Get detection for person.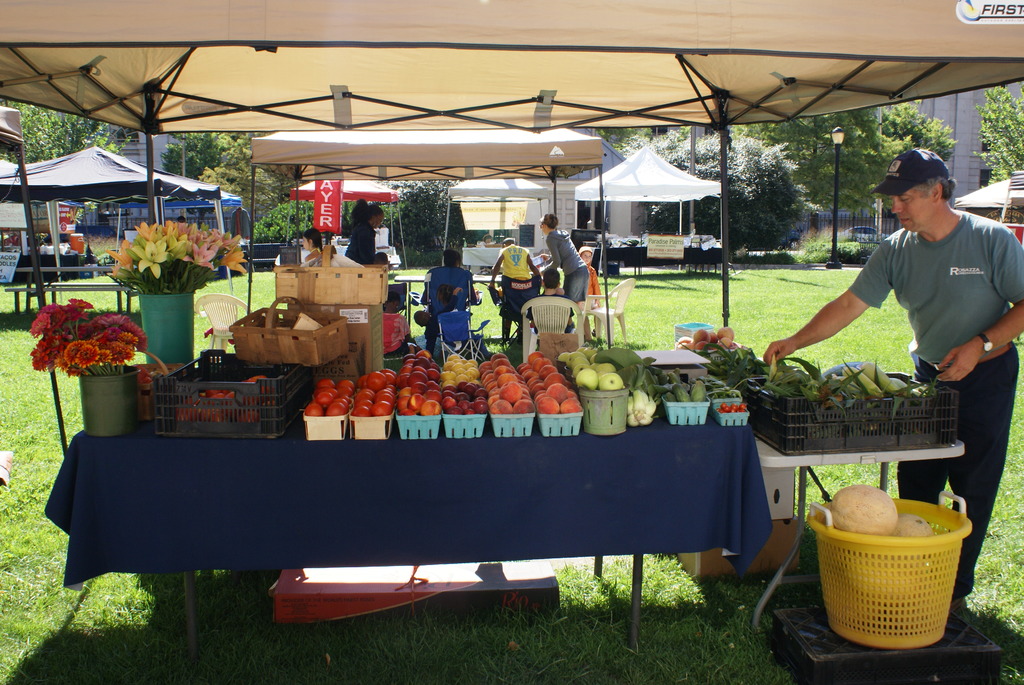
Detection: pyautogui.locateOnScreen(810, 113, 1013, 462).
